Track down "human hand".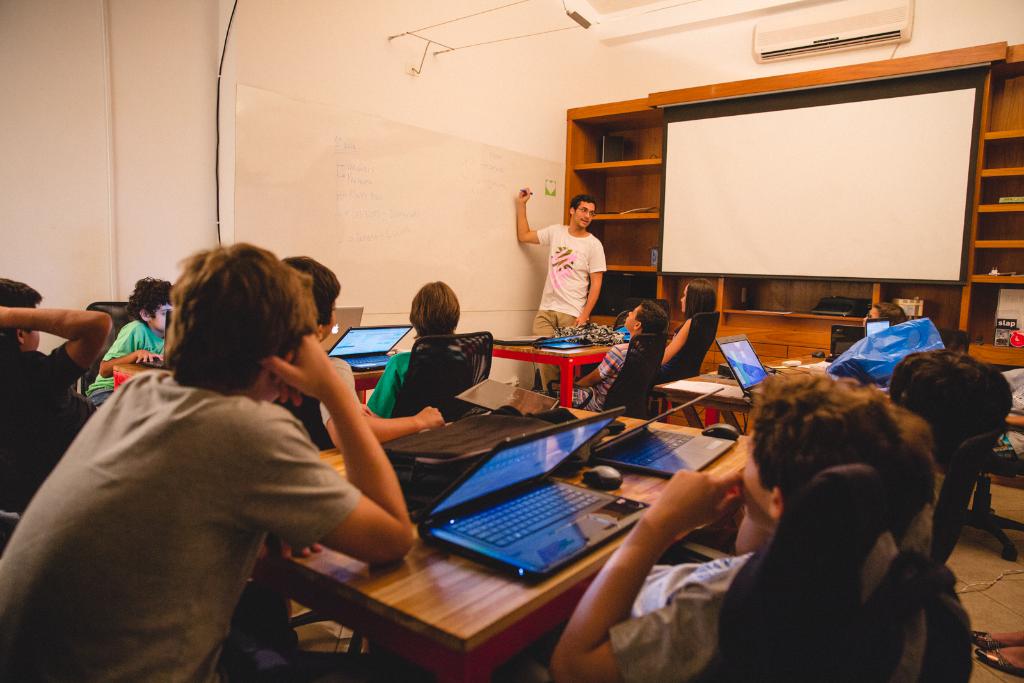
Tracked to {"x1": 264, "y1": 332, "x2": 339, "y2": 410}.
